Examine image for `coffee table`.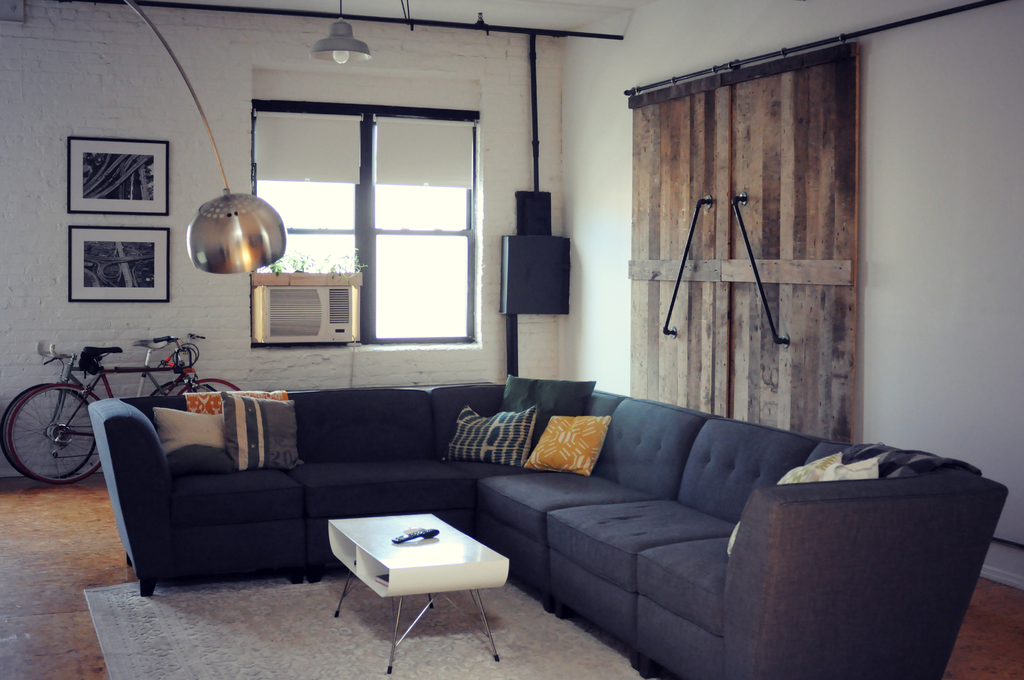
Examination result: {"left": 328, "top": 511, "right": 513, "bottom": 670}.
